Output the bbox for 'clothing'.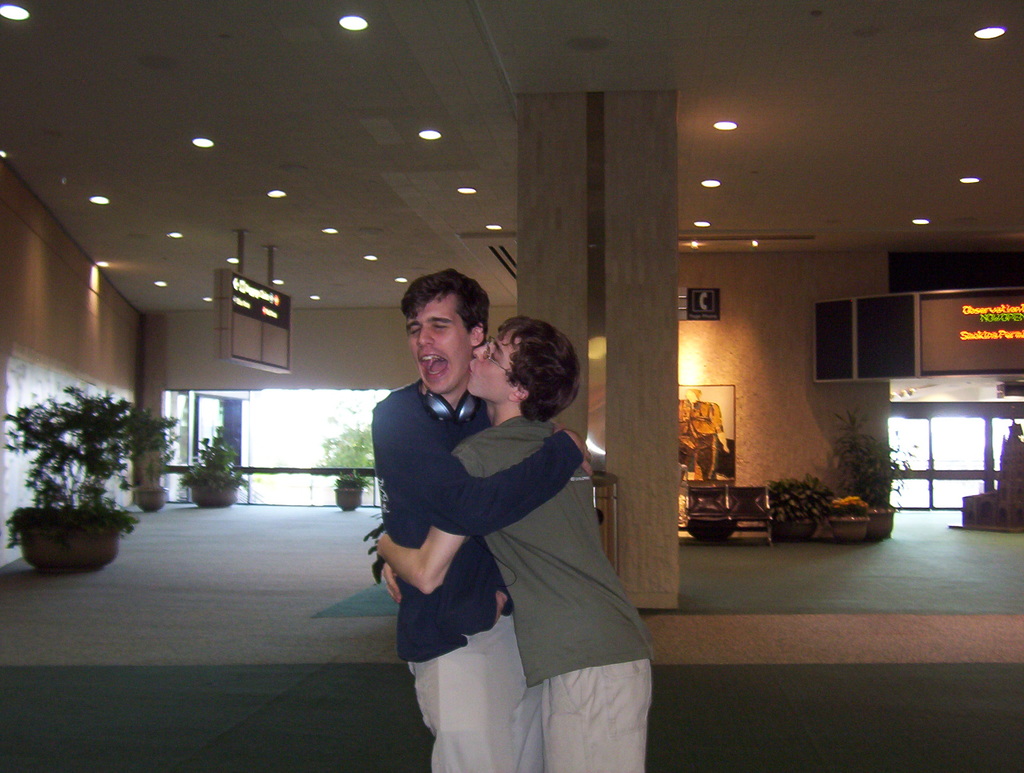
Rect(361, 368, 551, 772).
